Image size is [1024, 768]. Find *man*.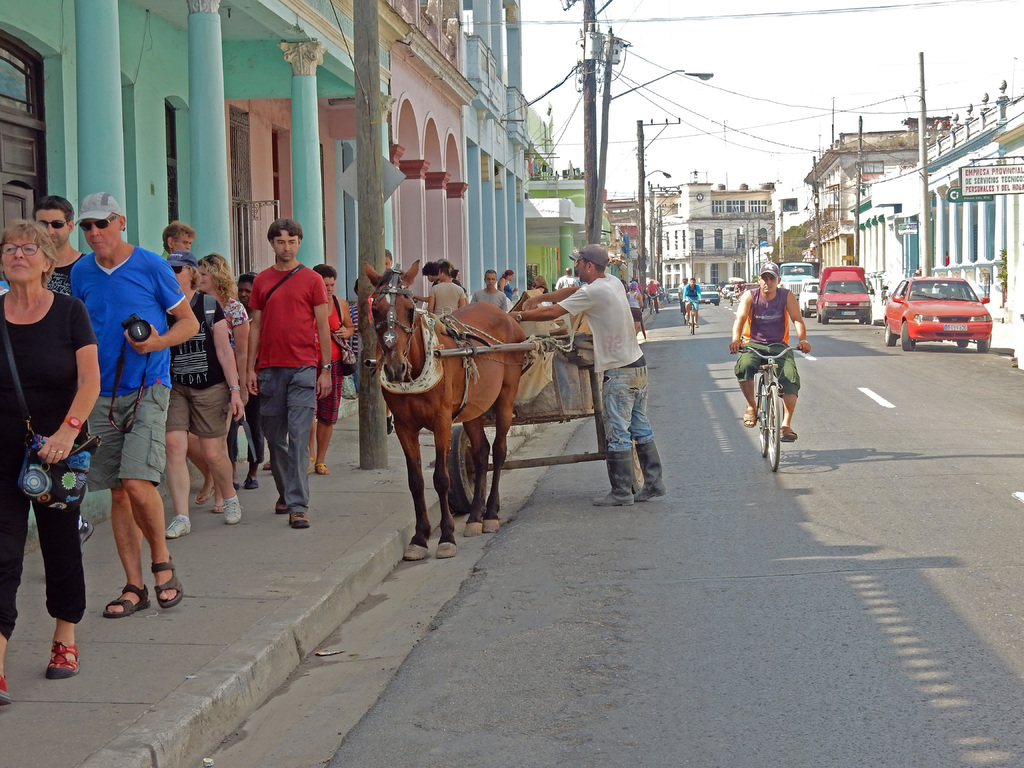
(left=508, top=244, right=669, bottom=507).
